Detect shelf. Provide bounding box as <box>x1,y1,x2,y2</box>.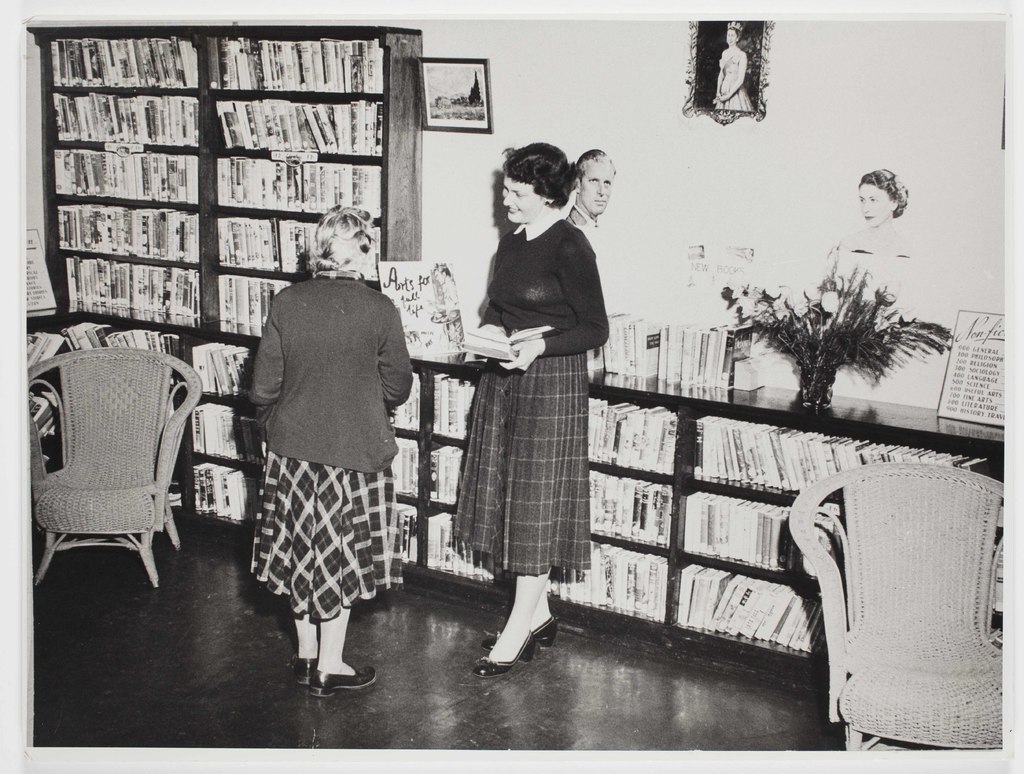
<box>219,266,298,324</box>.
